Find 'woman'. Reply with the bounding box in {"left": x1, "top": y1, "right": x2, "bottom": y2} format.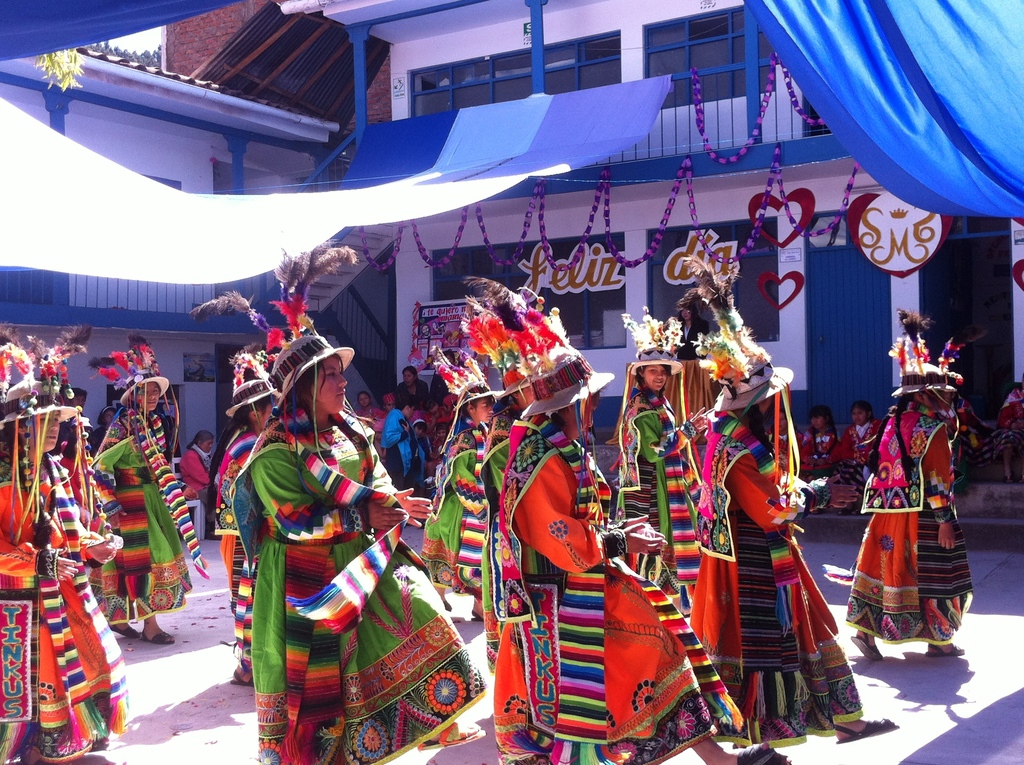
{"left": 833, "top": 307, "right": 989, "bottom": 664}.
